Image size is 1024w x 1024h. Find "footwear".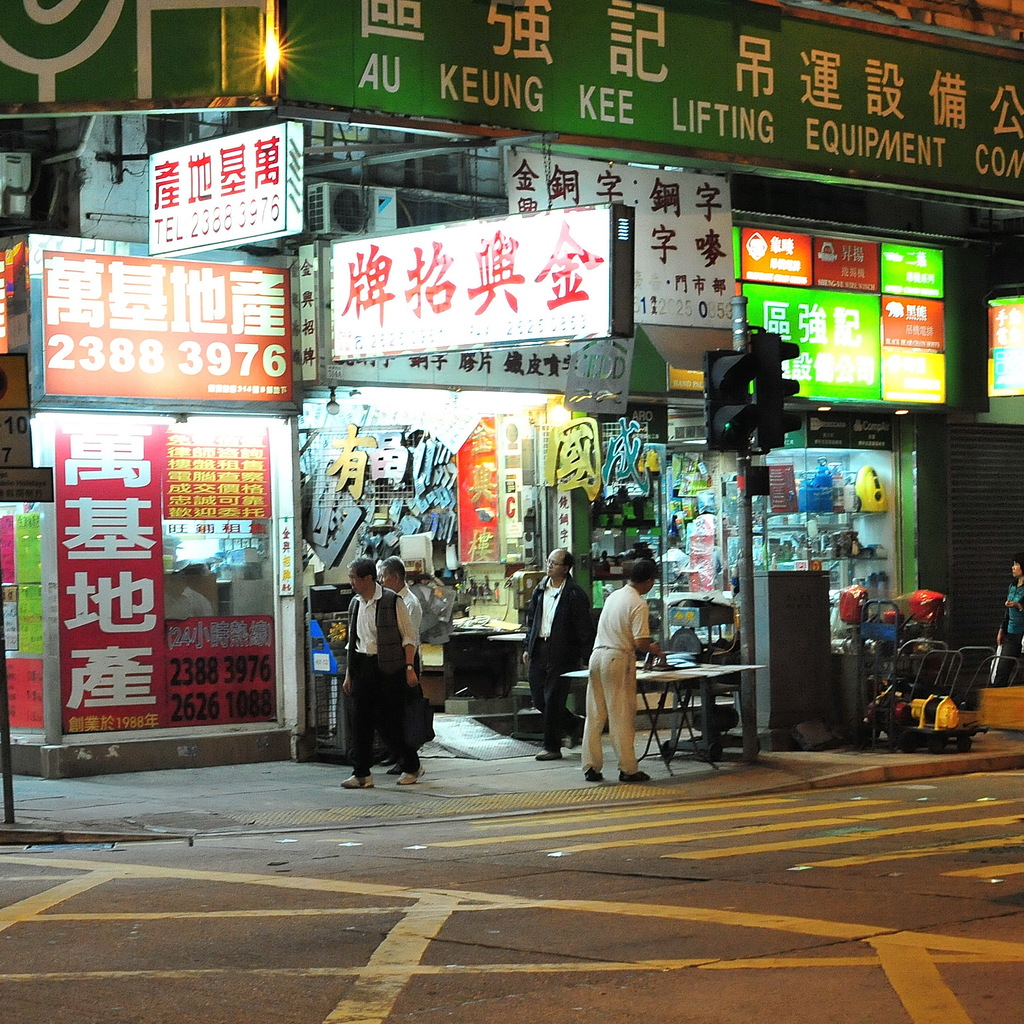
[x1=384, y1=758, x2=401, y2=774].
